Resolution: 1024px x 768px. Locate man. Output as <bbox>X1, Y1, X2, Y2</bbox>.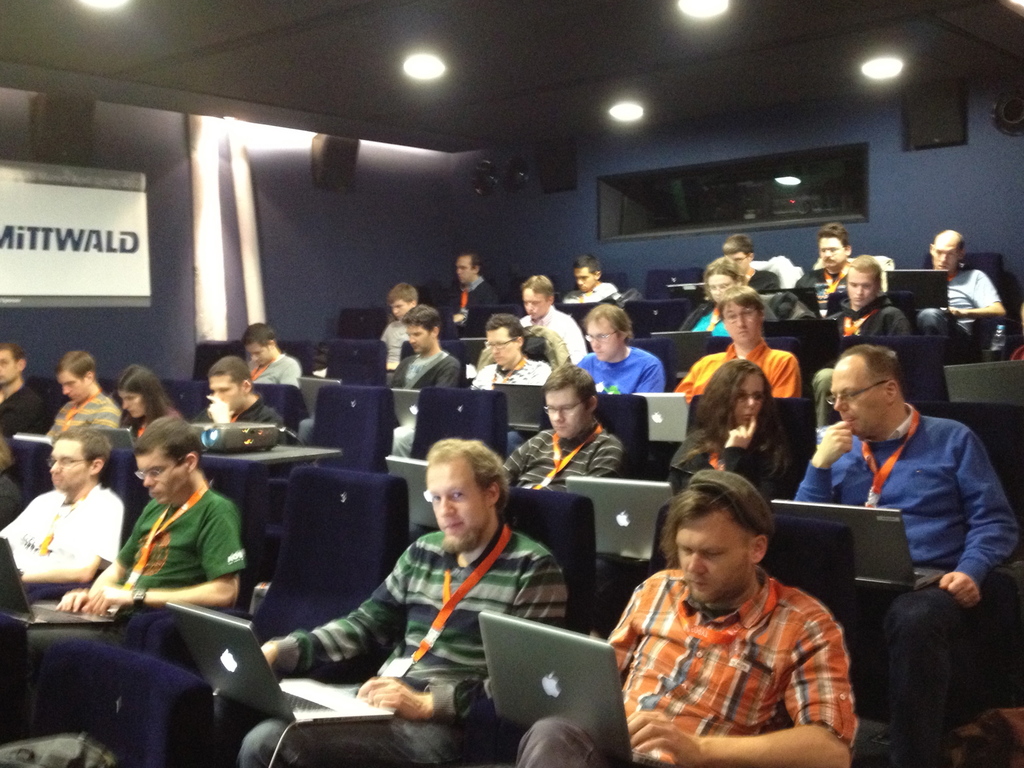
<bbox>0, 331, 49, 440</bbox>.
